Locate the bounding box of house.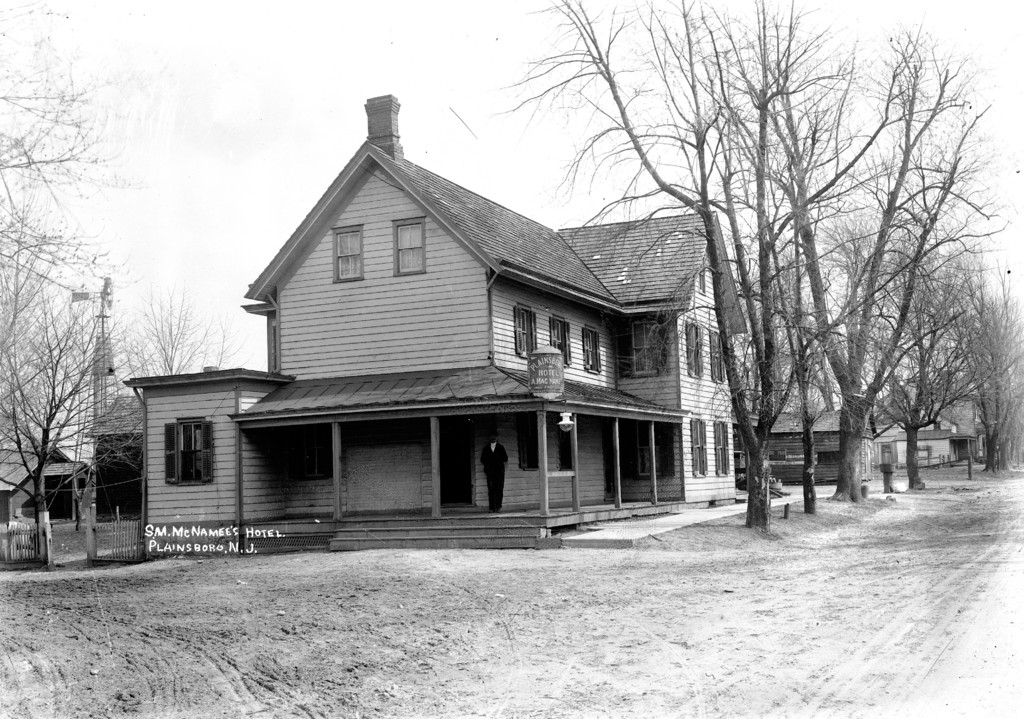
Bounding box: crop(163, 92, 729, 563).
